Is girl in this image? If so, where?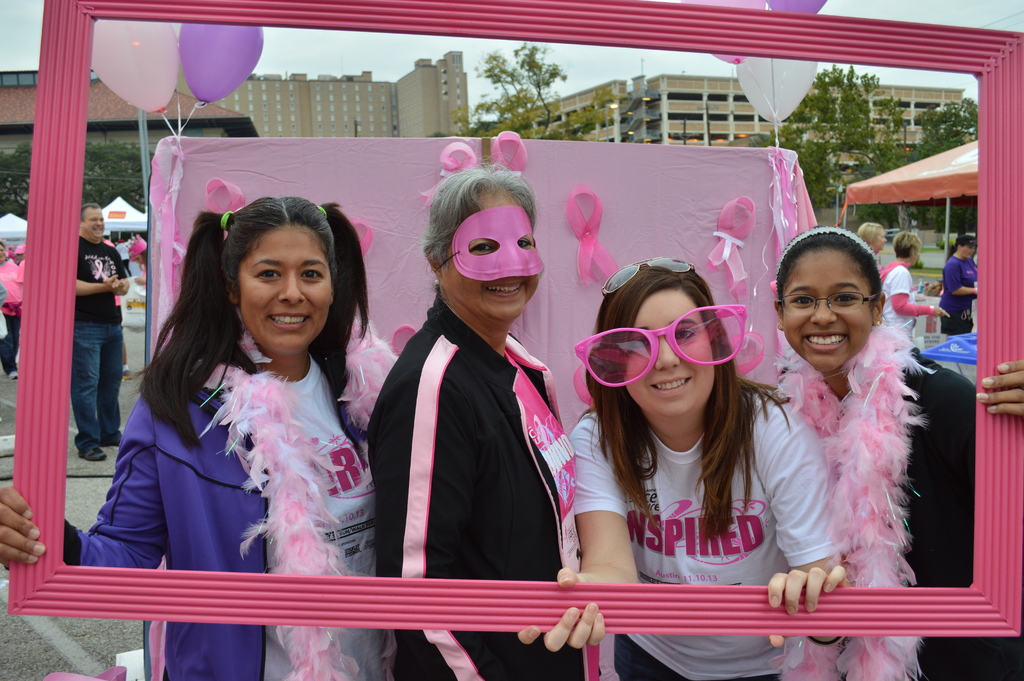
Yes, at (8,190,369,677).
